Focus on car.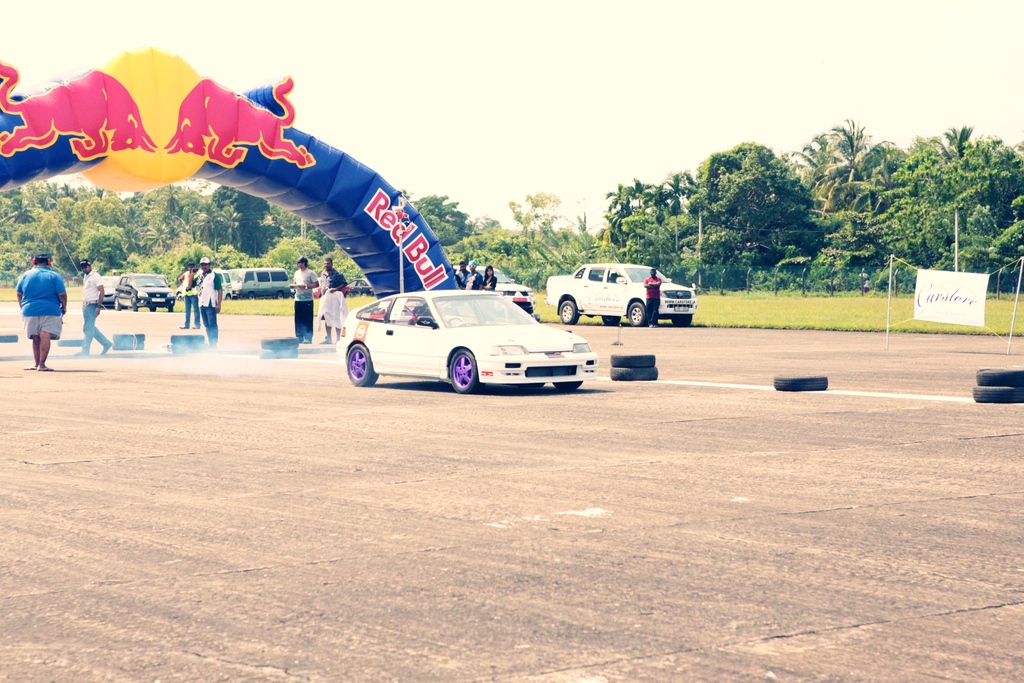
Focused at [104,278,119,303].
